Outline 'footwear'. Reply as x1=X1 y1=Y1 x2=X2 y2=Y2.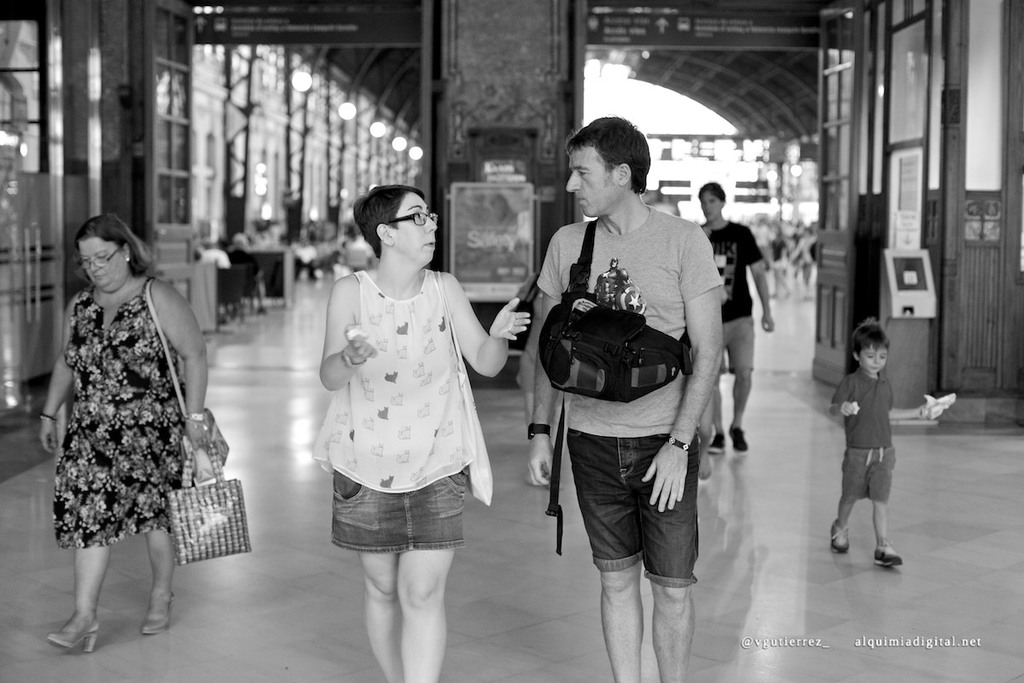
x1=707 y1=432 x2=725 y2=452.
